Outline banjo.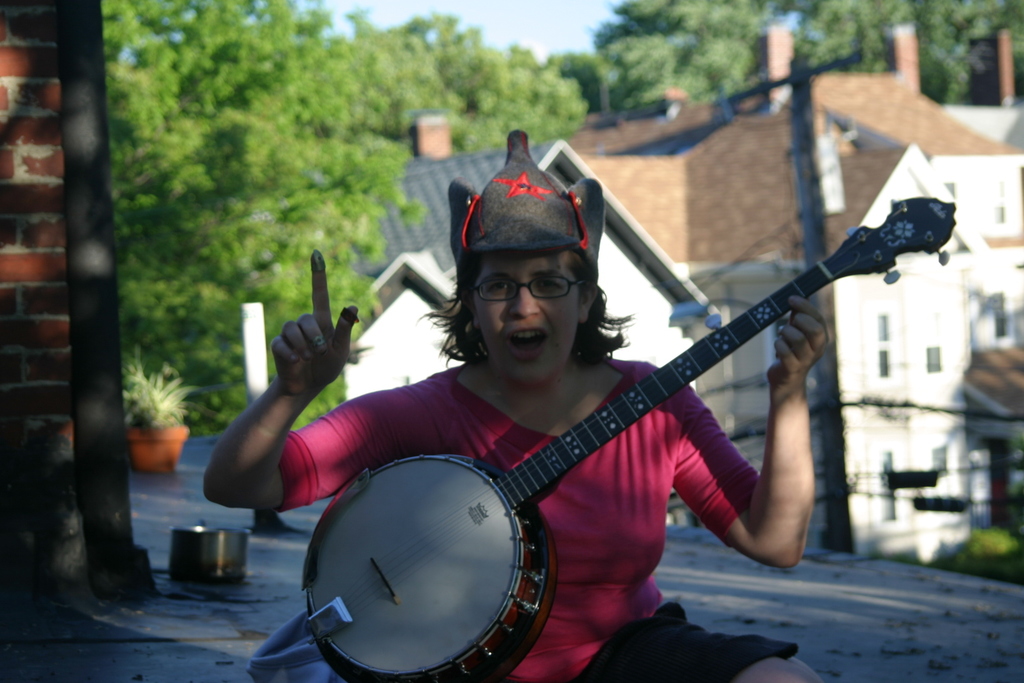
Outline: box=[297, 195, 959, 682].
